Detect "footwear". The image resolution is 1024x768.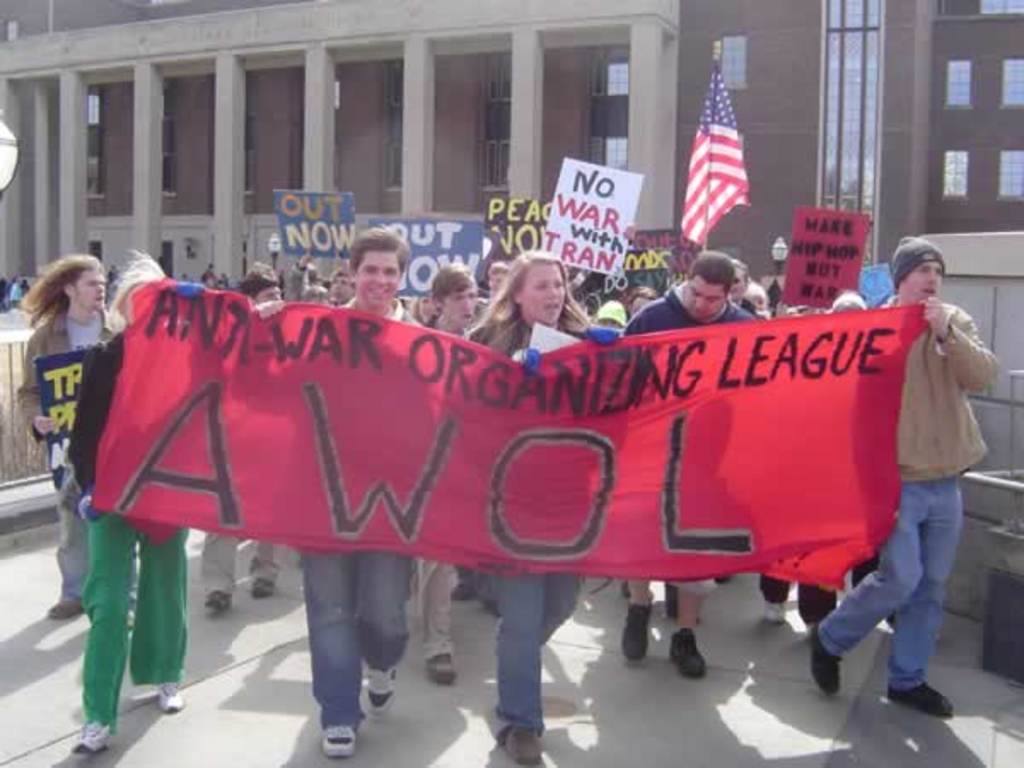
367 664 398 719.
